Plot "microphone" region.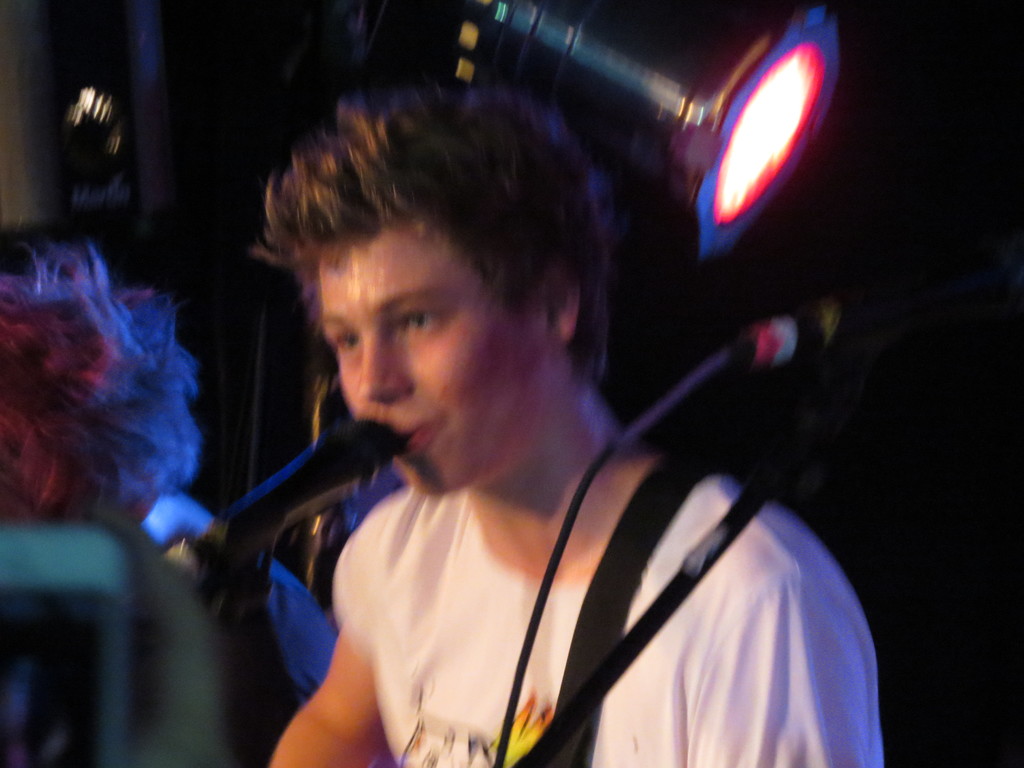
Plotted at box(216, 408, 410, 562).
